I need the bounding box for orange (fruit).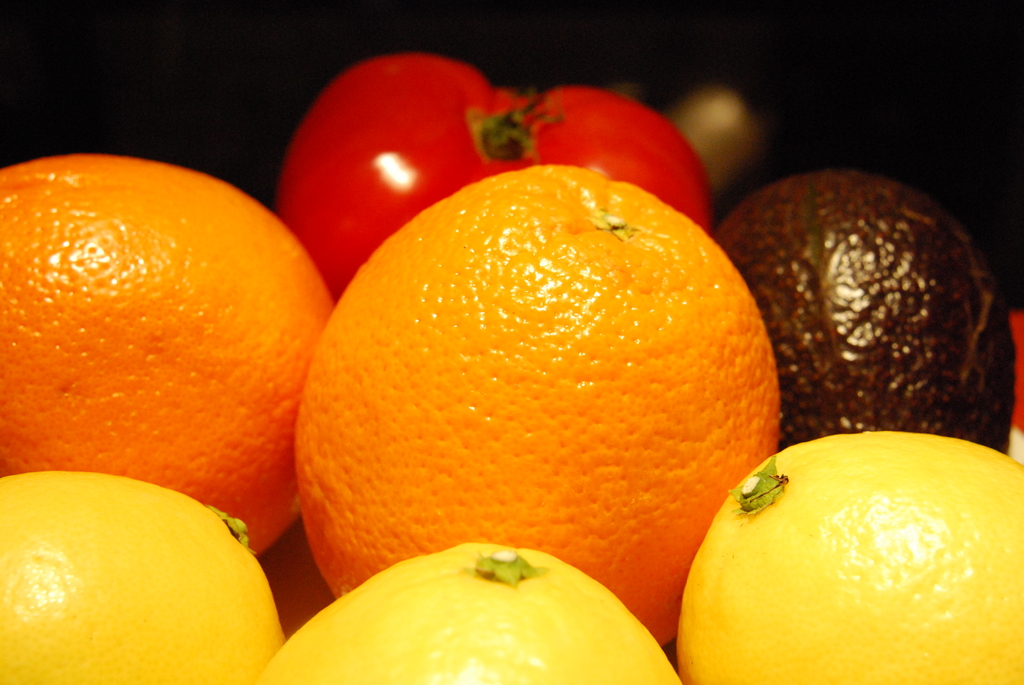
Here it is: left=288, top=167, right=764, bottom=612.
